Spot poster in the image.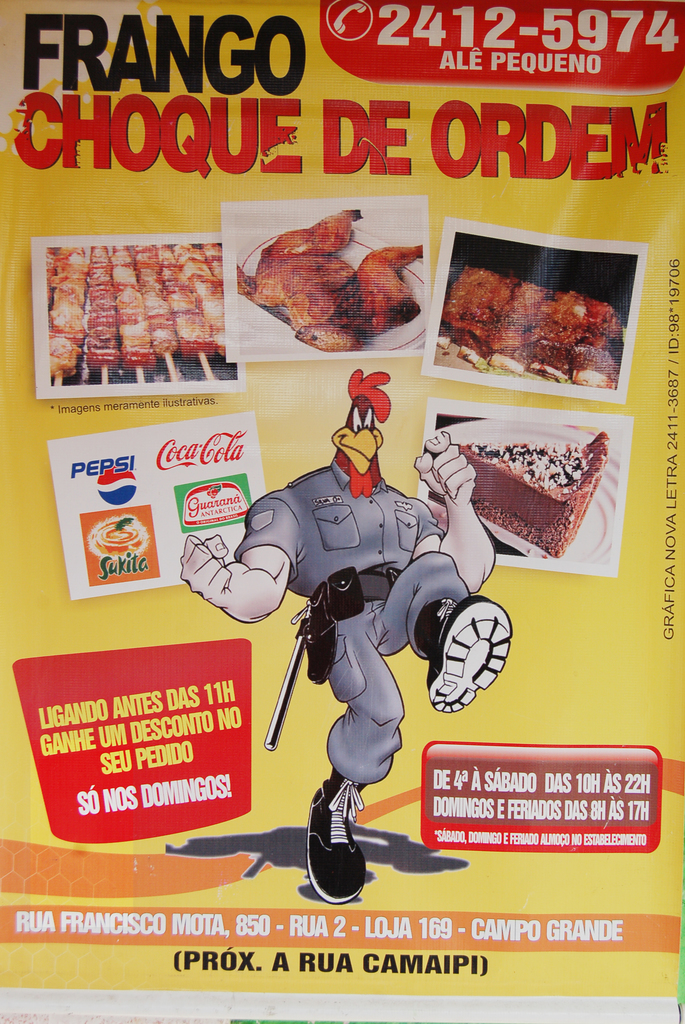
poster found at 0, 0, 684, 1023.
